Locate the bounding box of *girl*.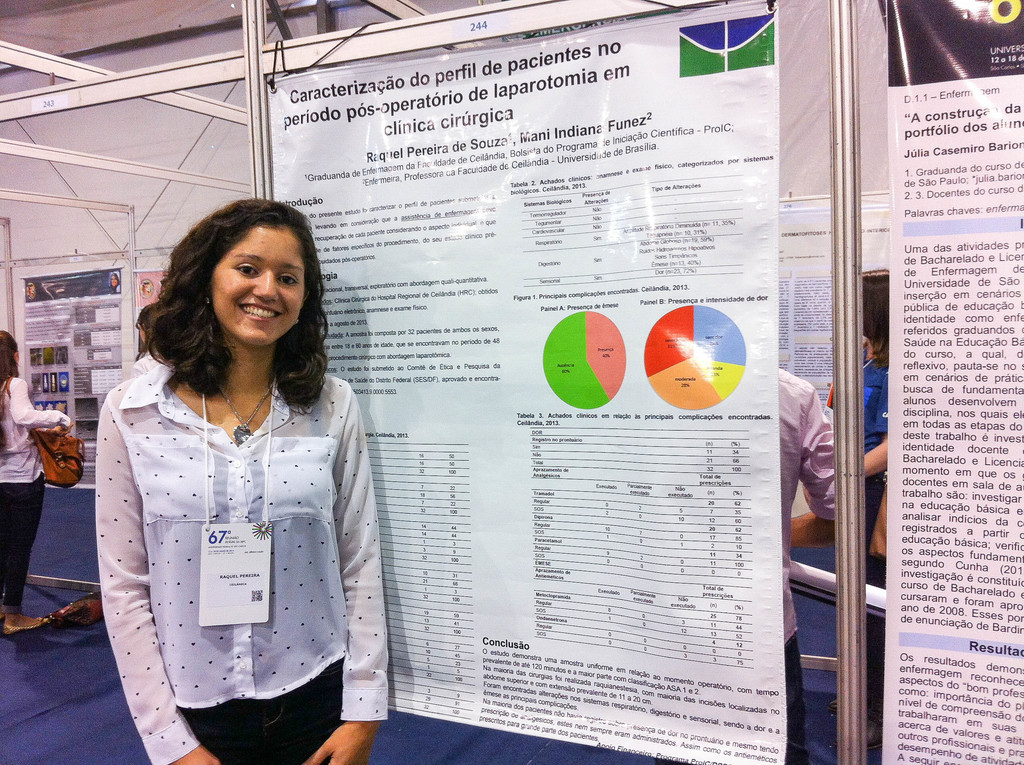
Bounding box: [0,324,75,636].
